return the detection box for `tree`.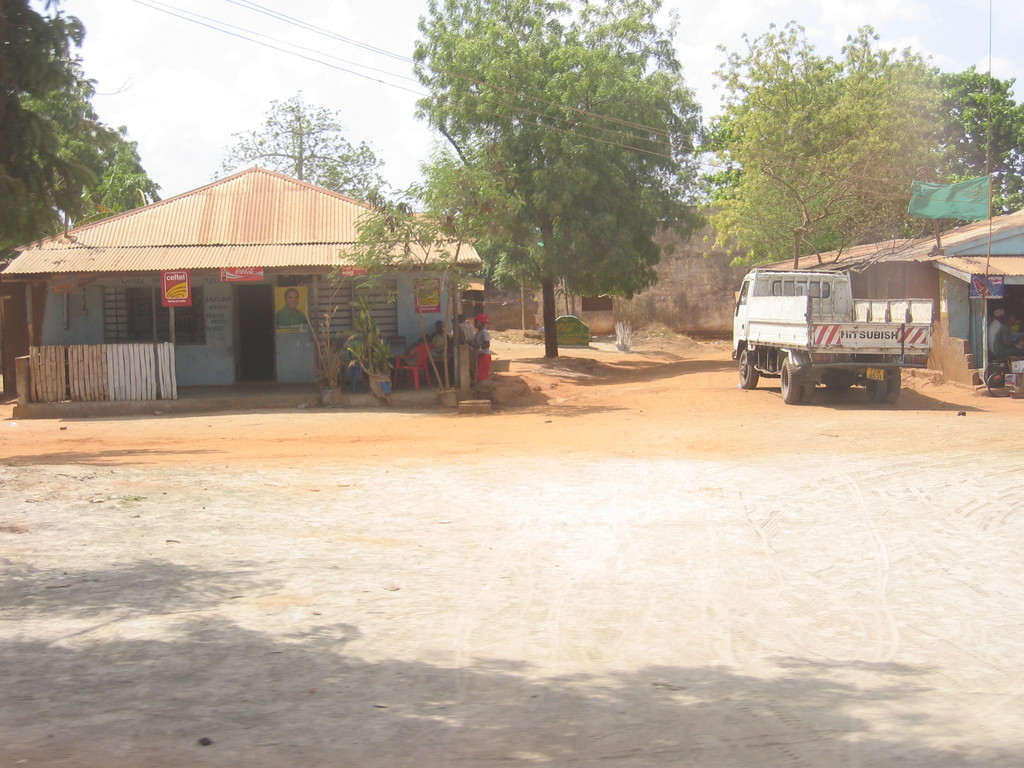
locate(934, 69, 1023, 218).
